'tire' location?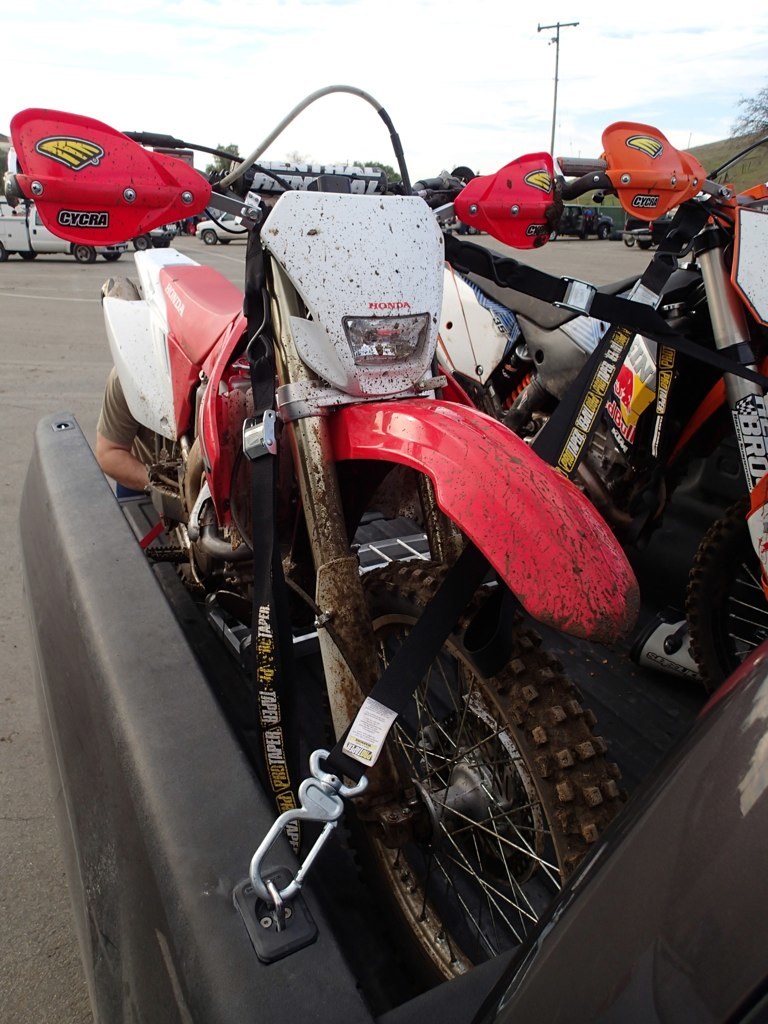
x1=548, y1=226, x2=559, y2=243
